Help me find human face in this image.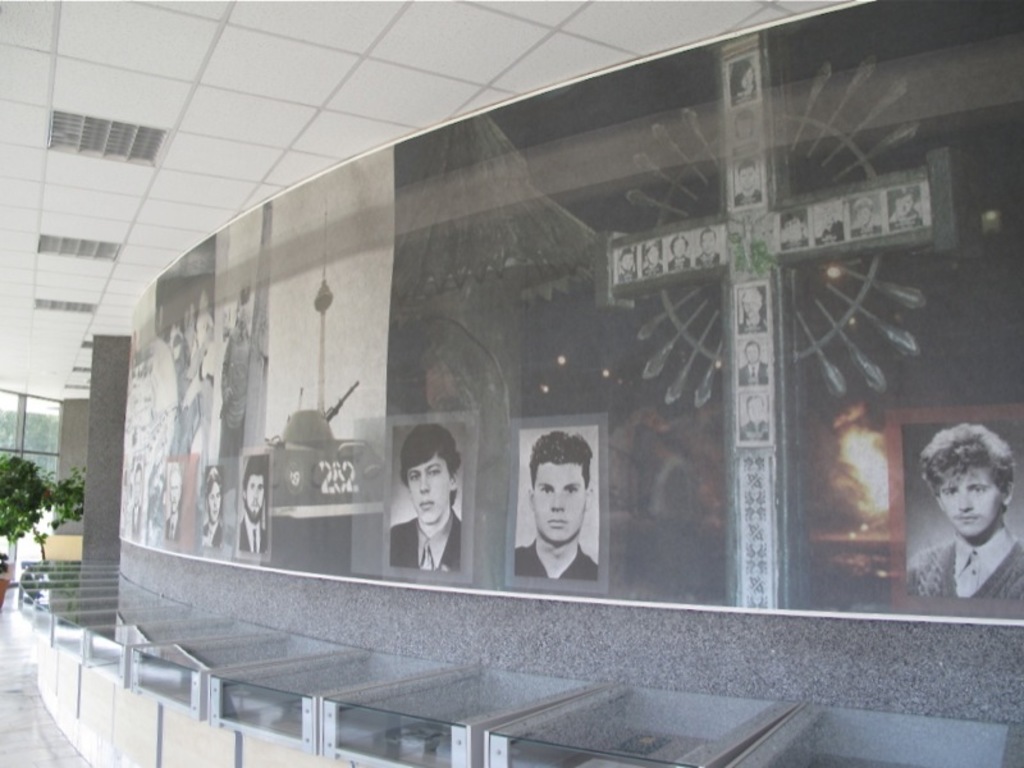
Found it: bbox(739, 65, 755, 95).
